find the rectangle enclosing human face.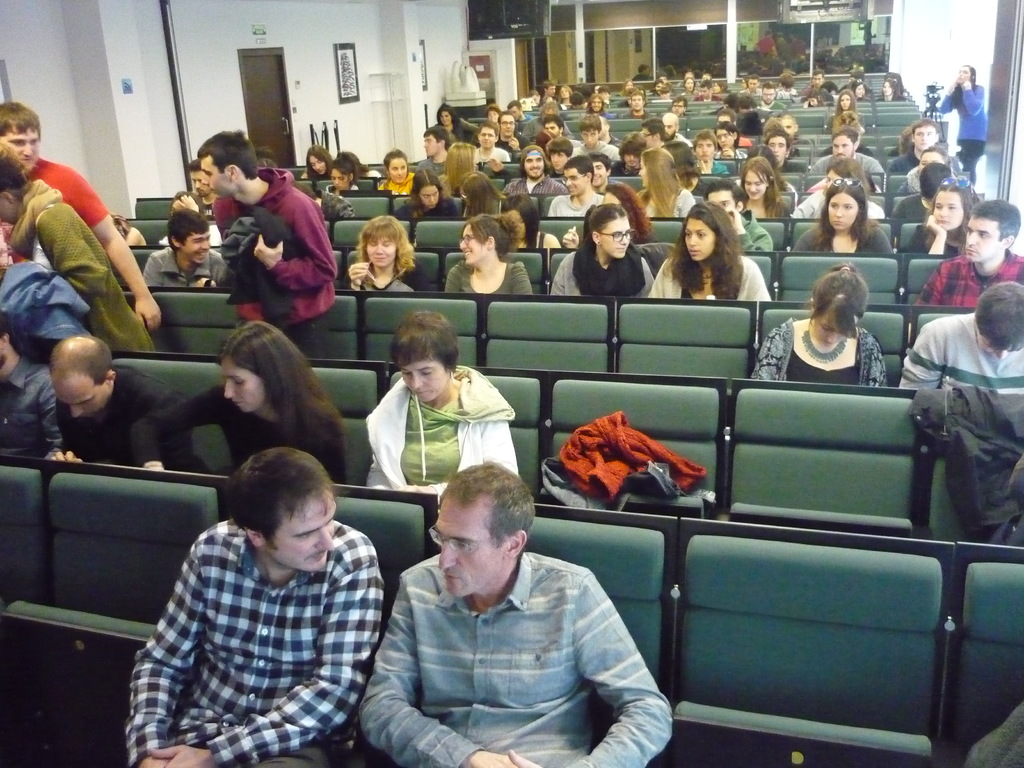
(582, 127, 599, 148).
